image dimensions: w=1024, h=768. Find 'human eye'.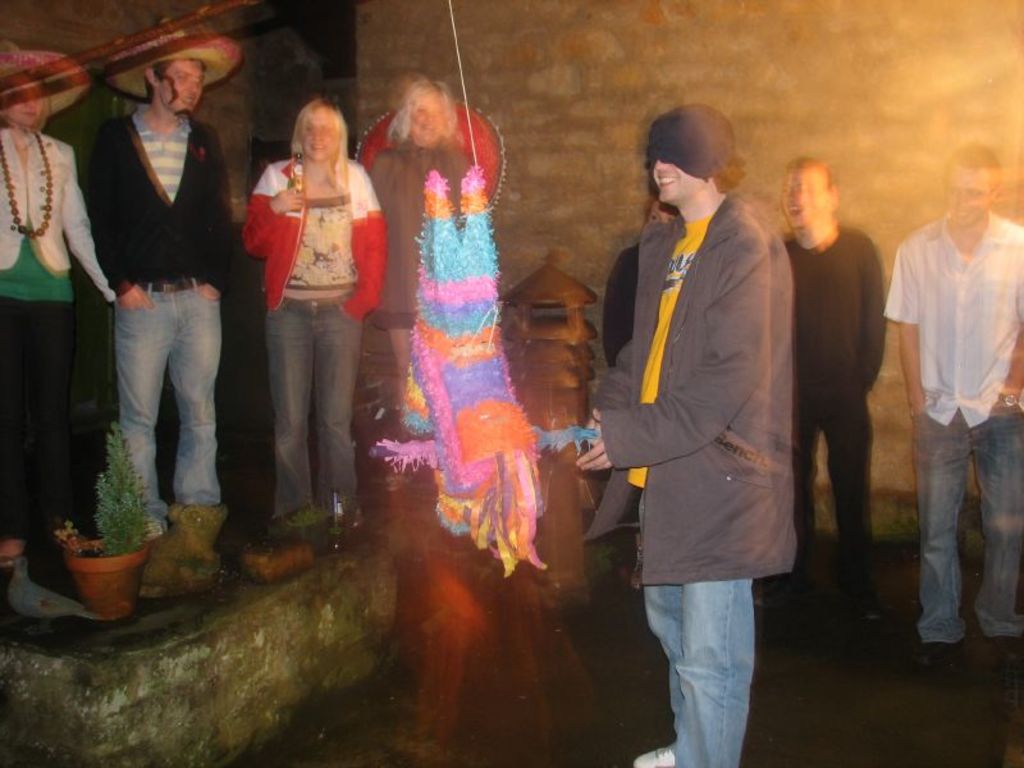
777,191,790,198.
